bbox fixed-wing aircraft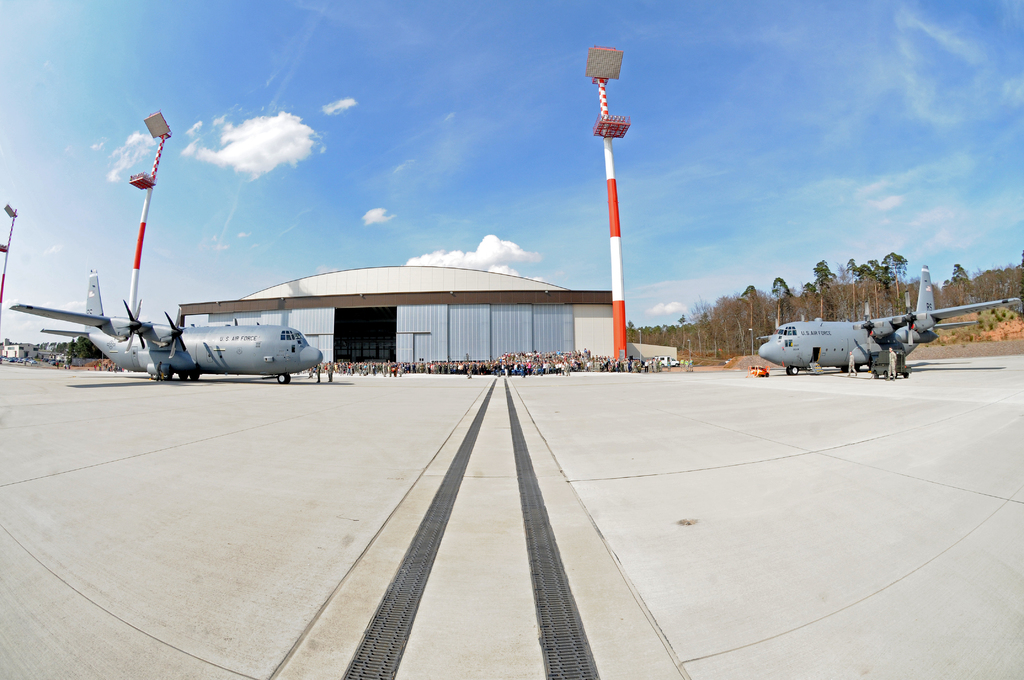
region(10, 270, 325, 382)
